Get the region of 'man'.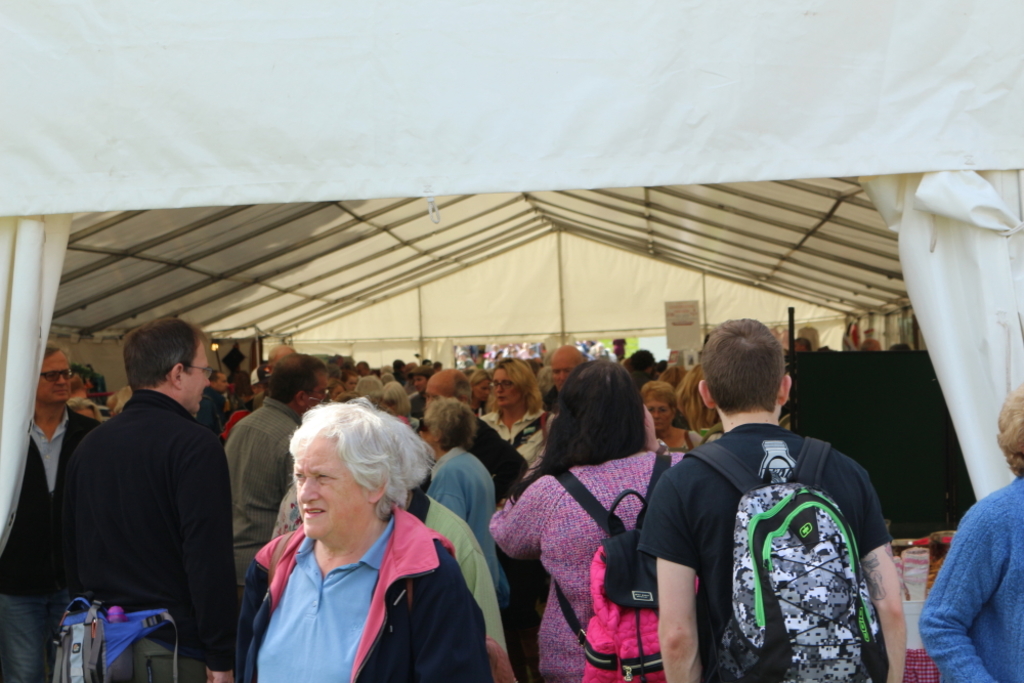
<box>201,367,229,439</box>.
